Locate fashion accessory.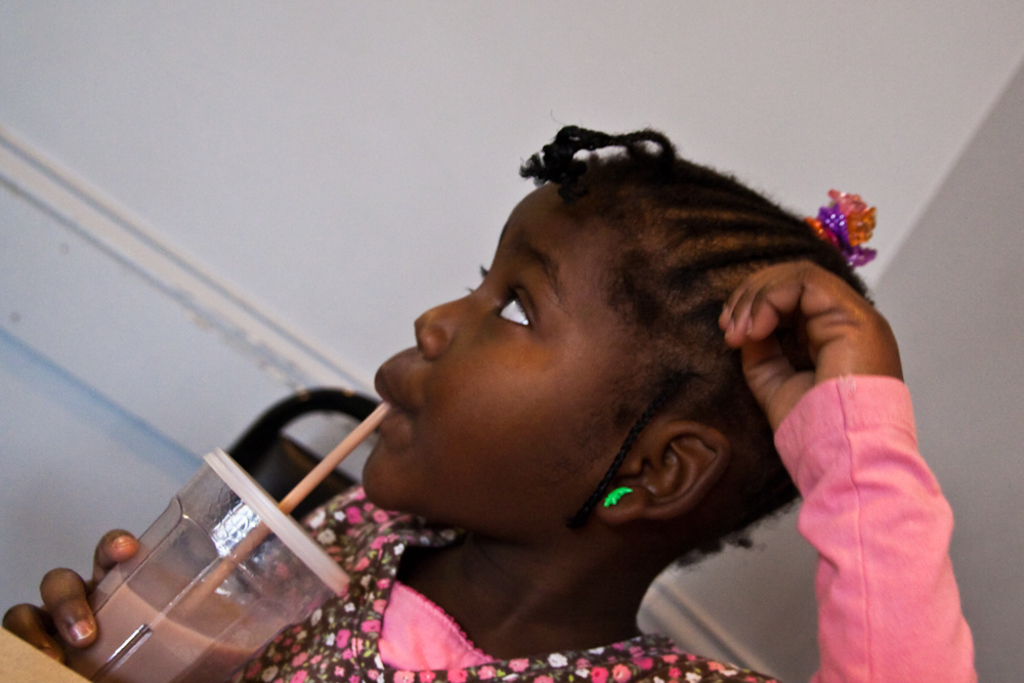
Bounding box: {"left": 803, "top": 189, "right": 882, "bottom": 272}.
